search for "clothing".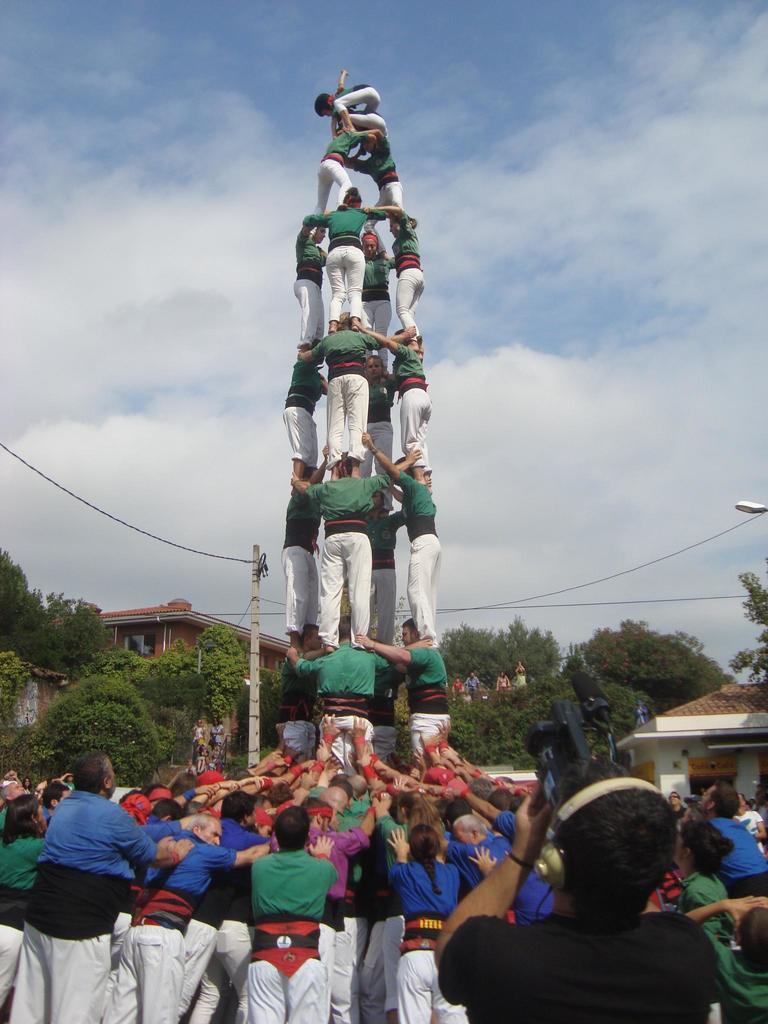
Found at 296, 639, 387, 767.
